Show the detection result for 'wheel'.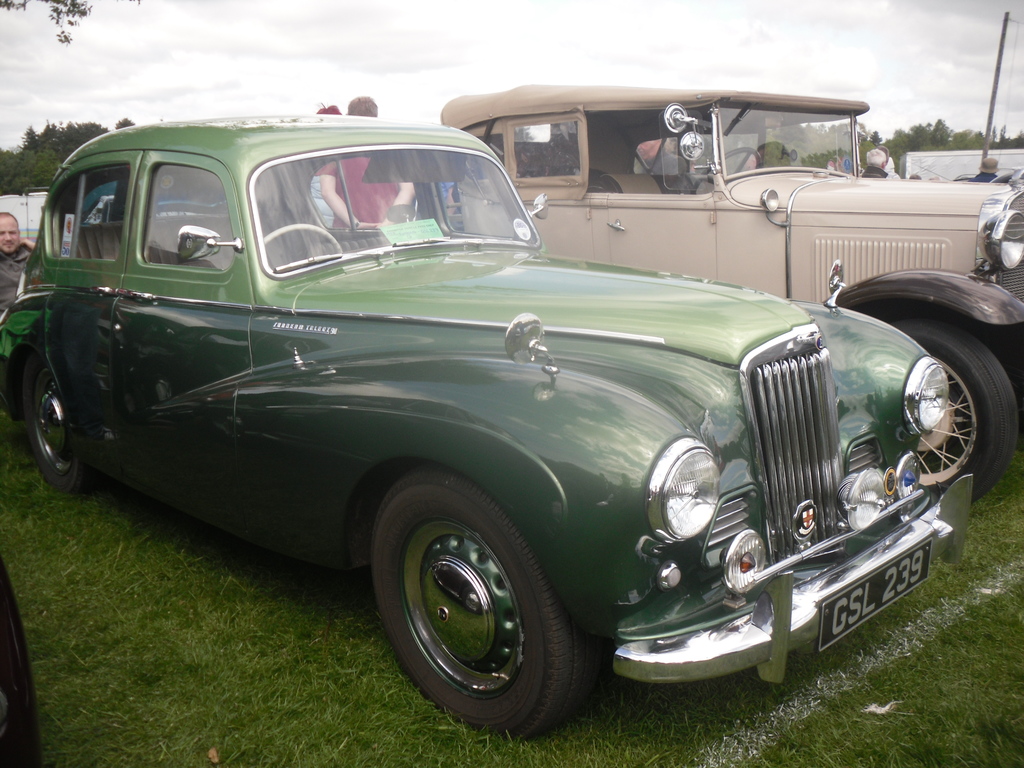
bbox(371, 471, 634, 733).
